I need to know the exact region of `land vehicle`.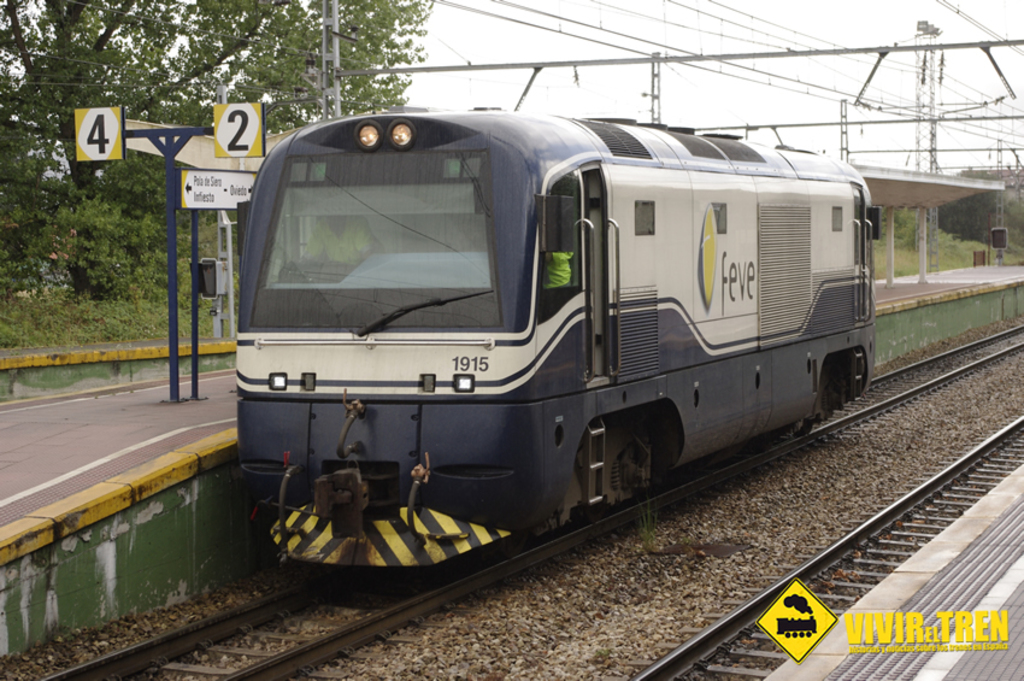
Region: crop(199, 117, 876, 542).
